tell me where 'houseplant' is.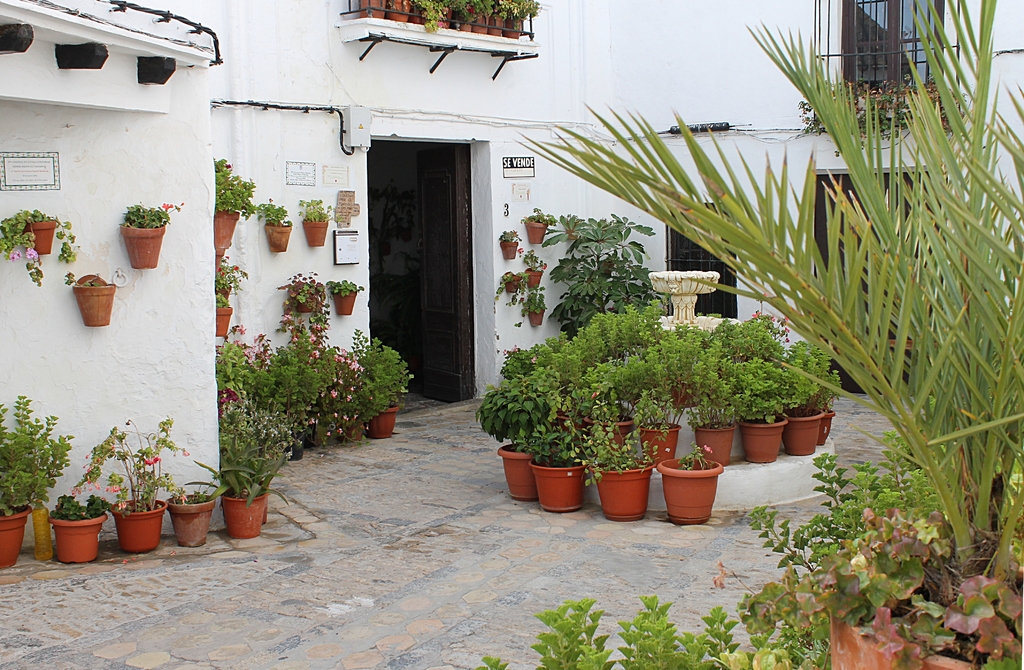
'houseplant' is at bbox=[46, 491, 114, 565].
